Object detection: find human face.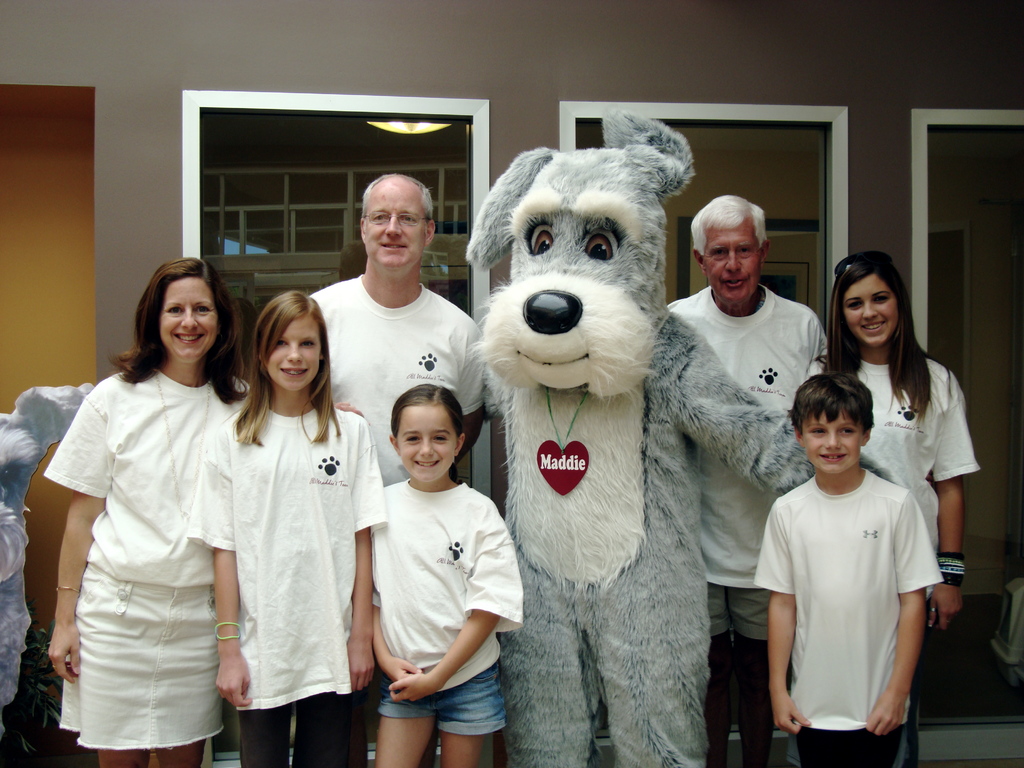
rect(268, 321, 326, 390).
